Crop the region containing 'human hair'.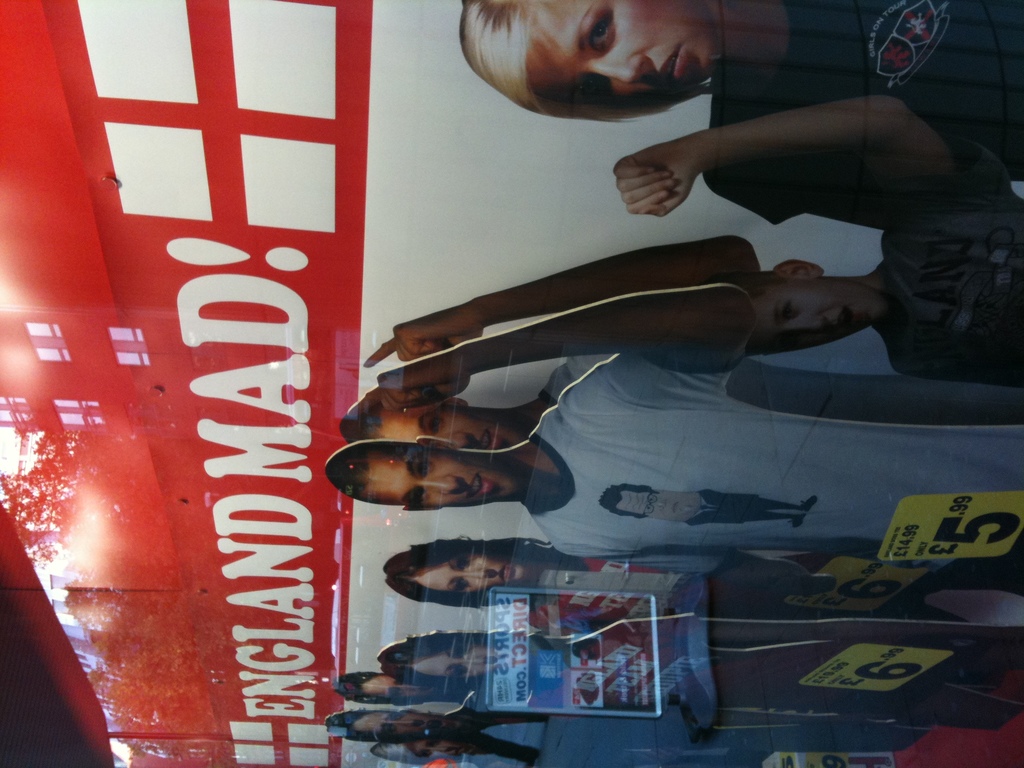
Crop region: x1=377 y1=630 x2=511 y2=688.
